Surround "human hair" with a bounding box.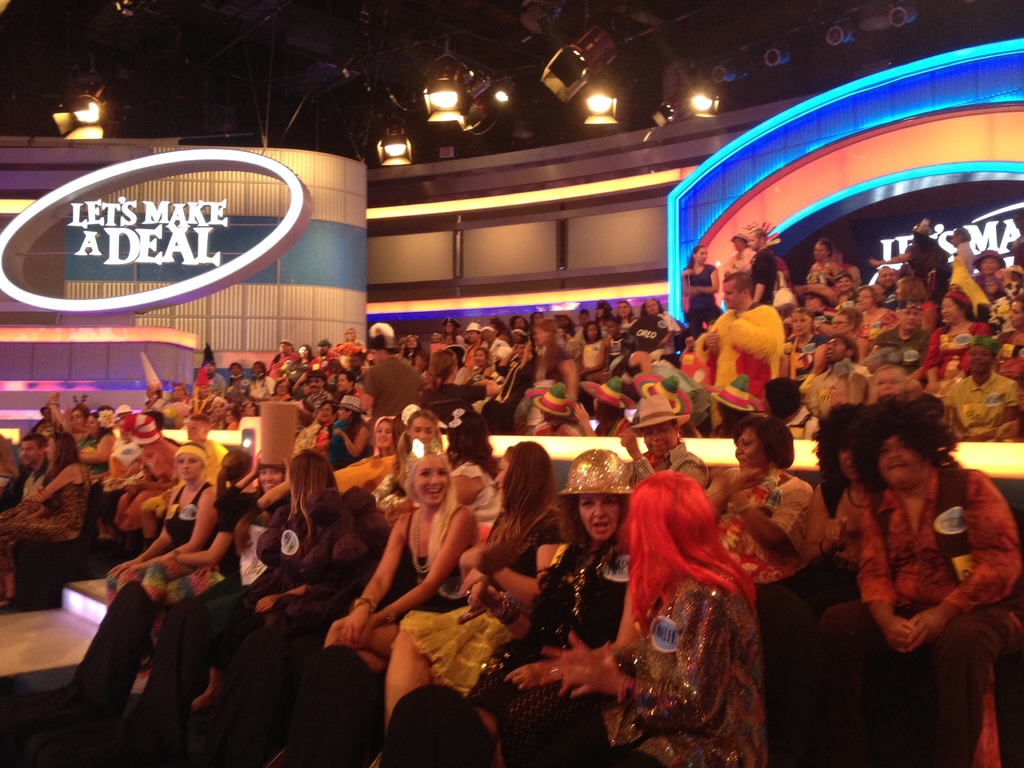
Rect(318, 397, 338, 411).
